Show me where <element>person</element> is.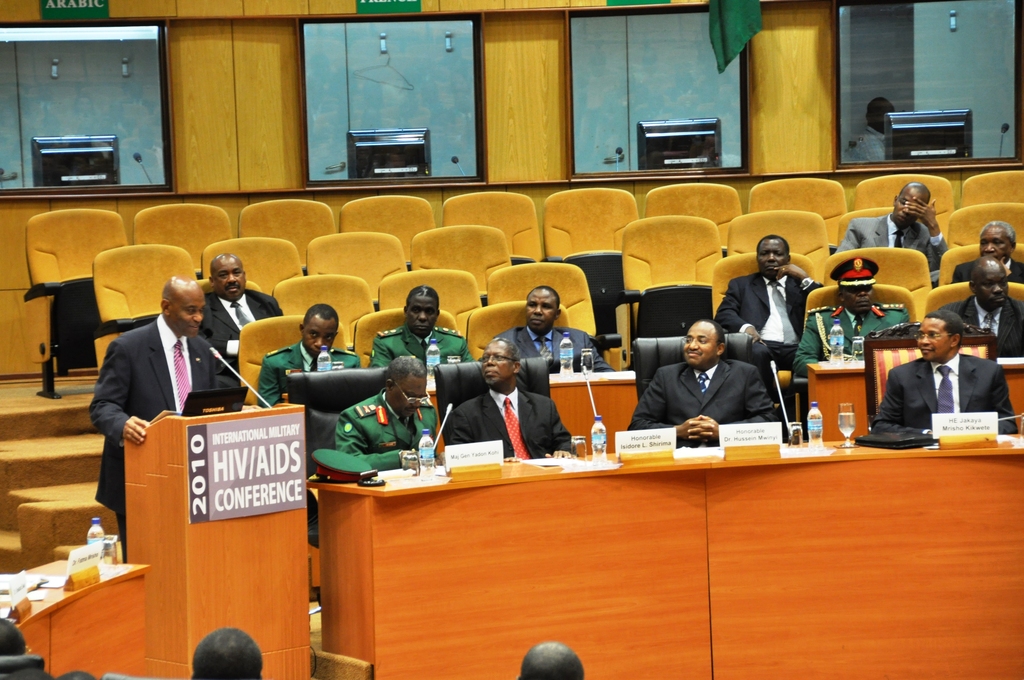
<element>person</element> is at select_region(713, 236, 824, 396).
